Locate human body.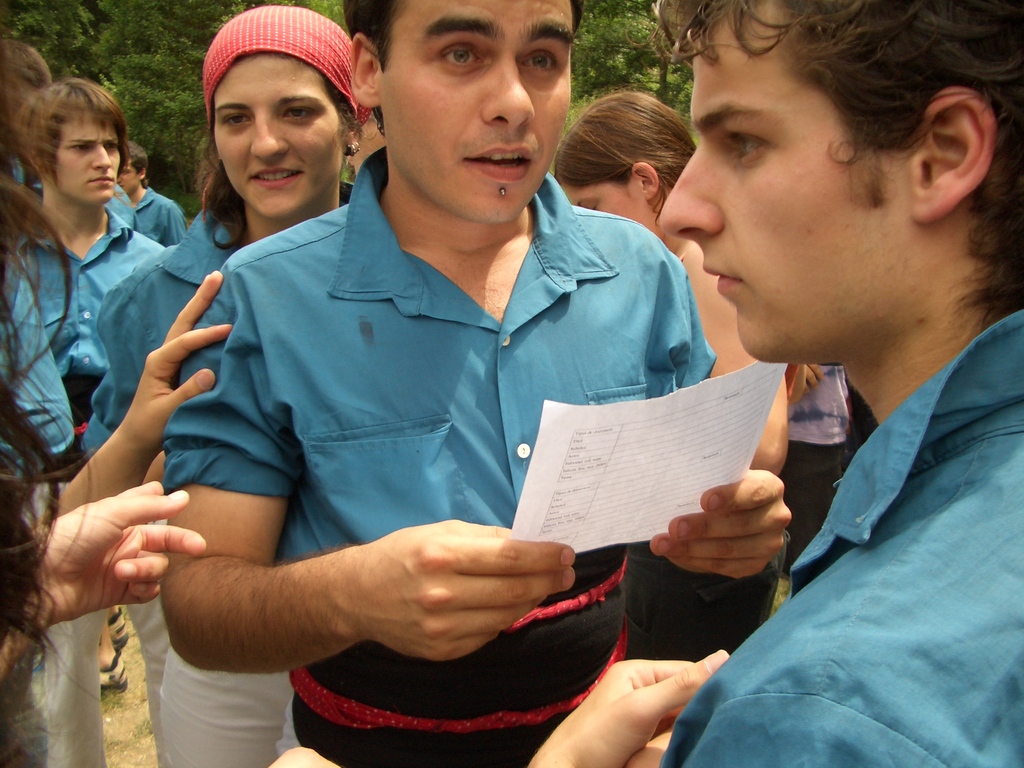
Bounding box: (548, 84, 800, 673).
